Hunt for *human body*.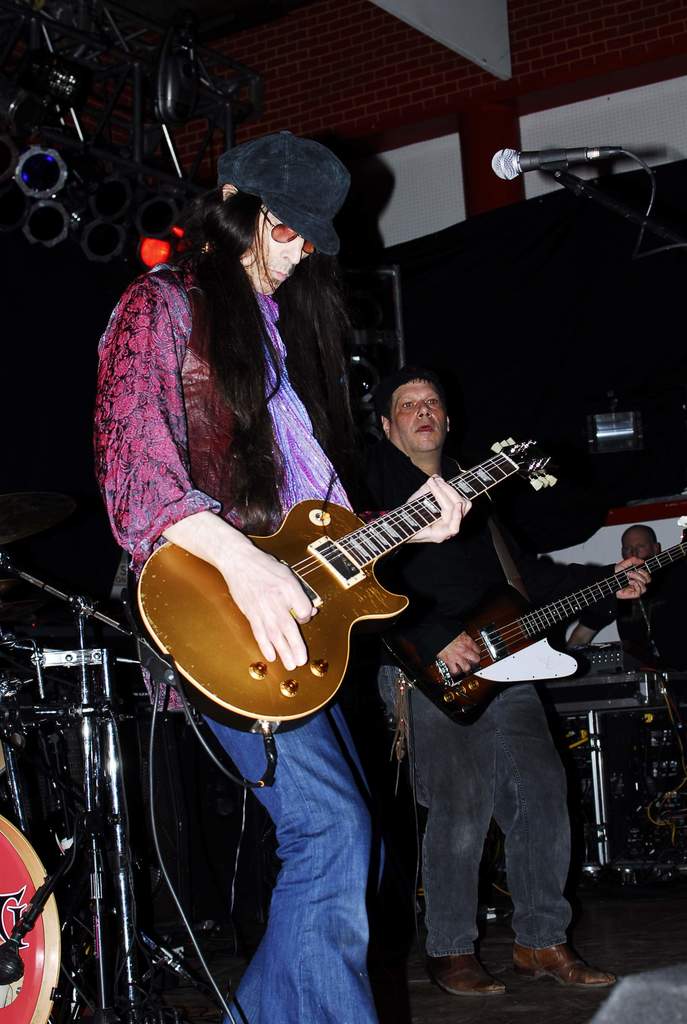
Hunted down at (x1=562, y1=528, x2=656, y2=668).
